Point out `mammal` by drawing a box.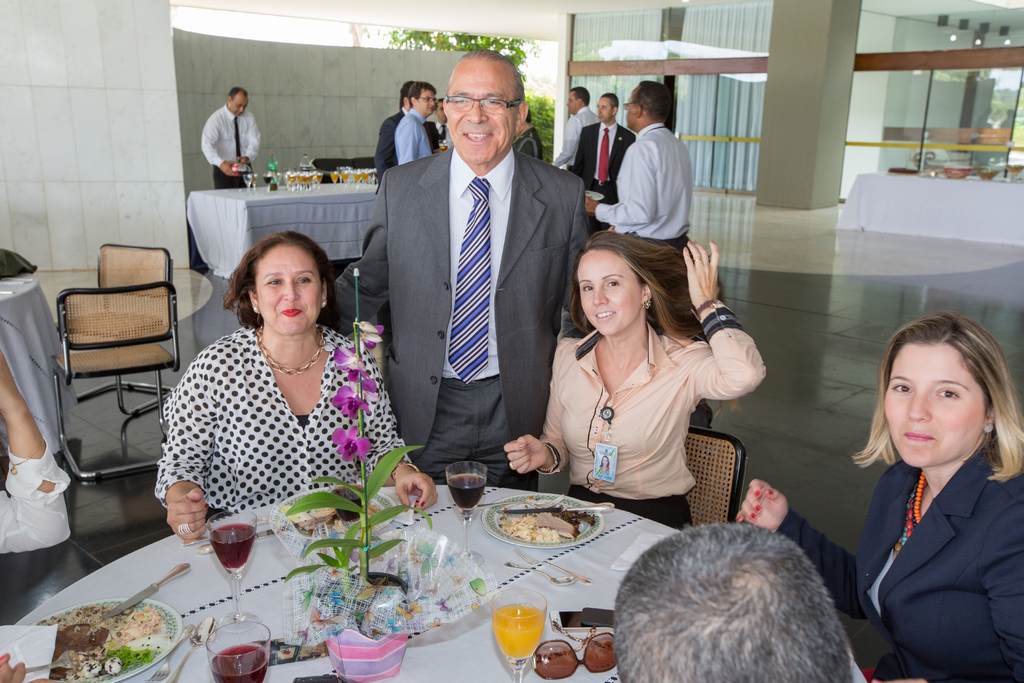
(left=503, top=228, right=768, bottom=528).
